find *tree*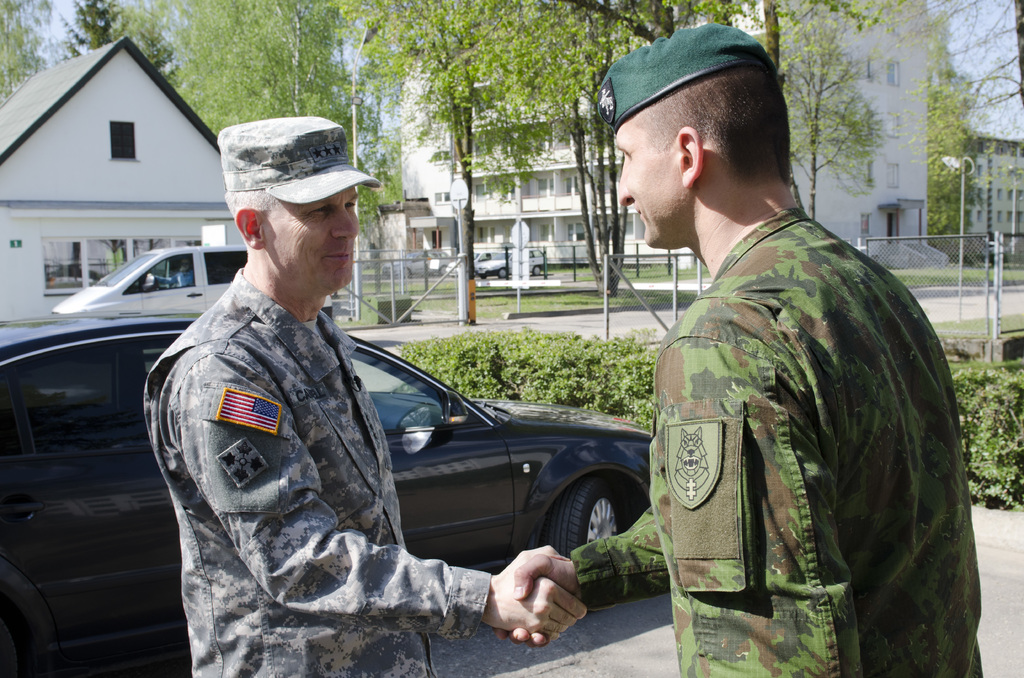
(870, 0, 1023, 116)
